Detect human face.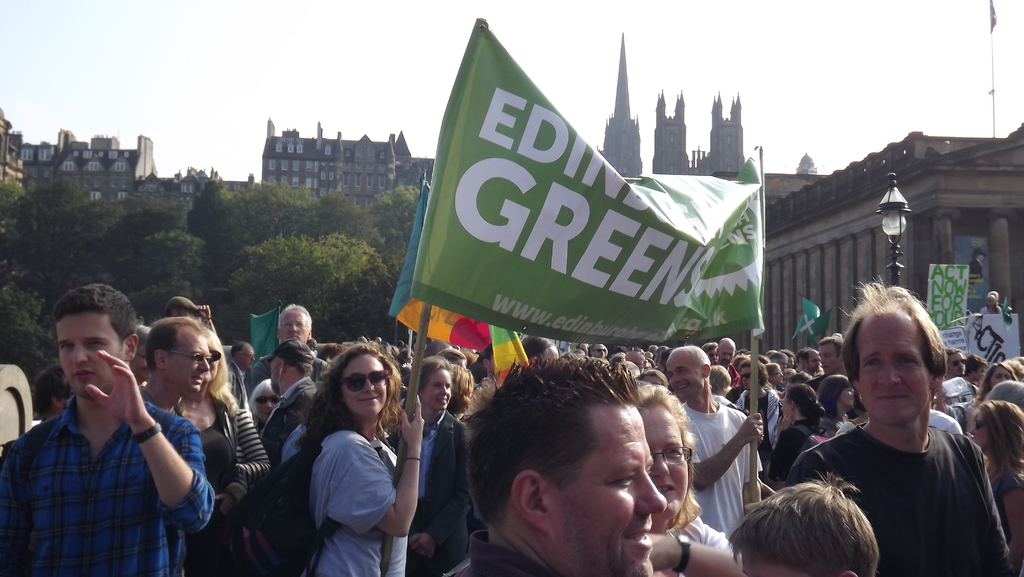
Detected at [left=666, top=351, right=705, bottom=401].
